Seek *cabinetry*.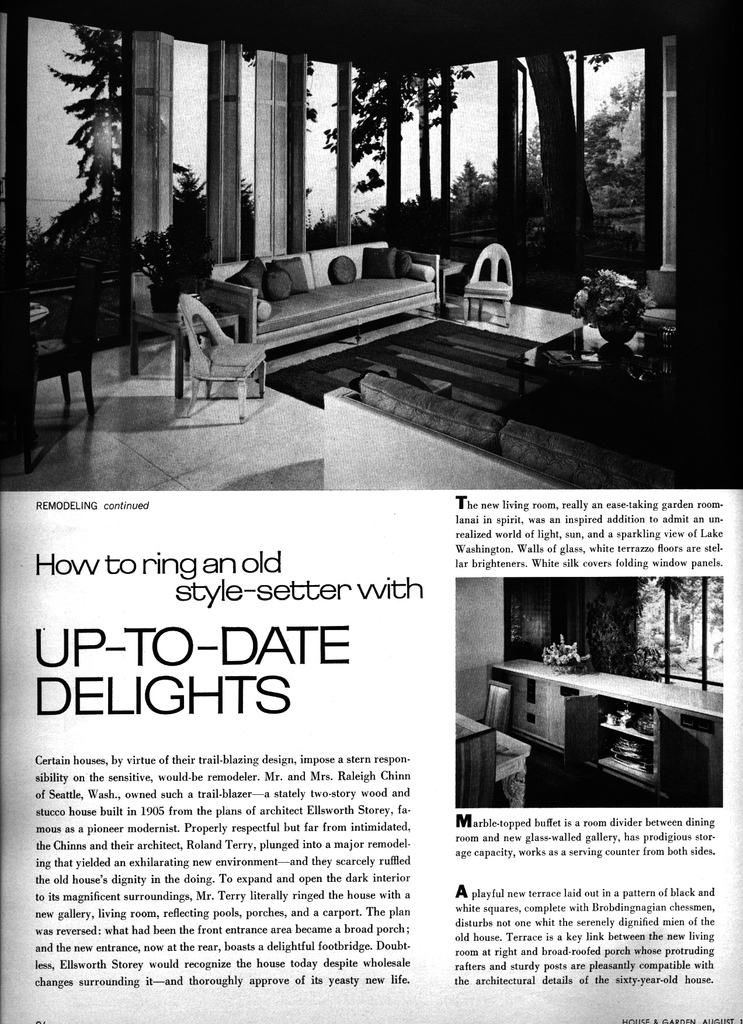
<box>497,671,546,747</box>.
